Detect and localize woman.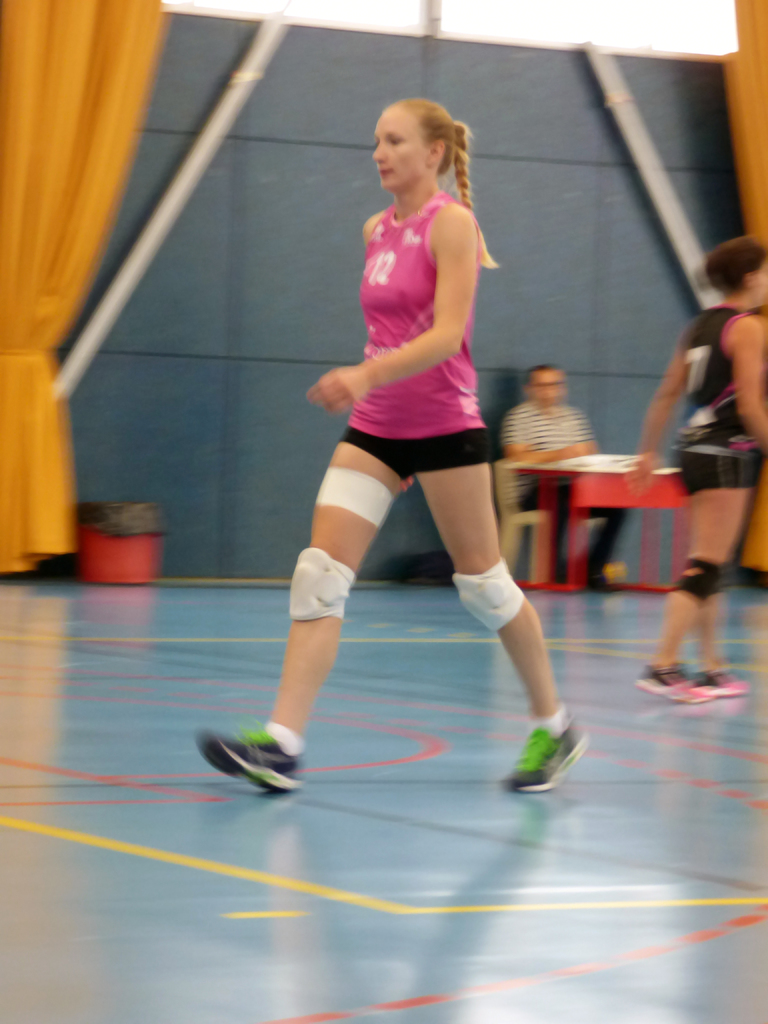
Localized at select_region(626, 237, 767, 708).
